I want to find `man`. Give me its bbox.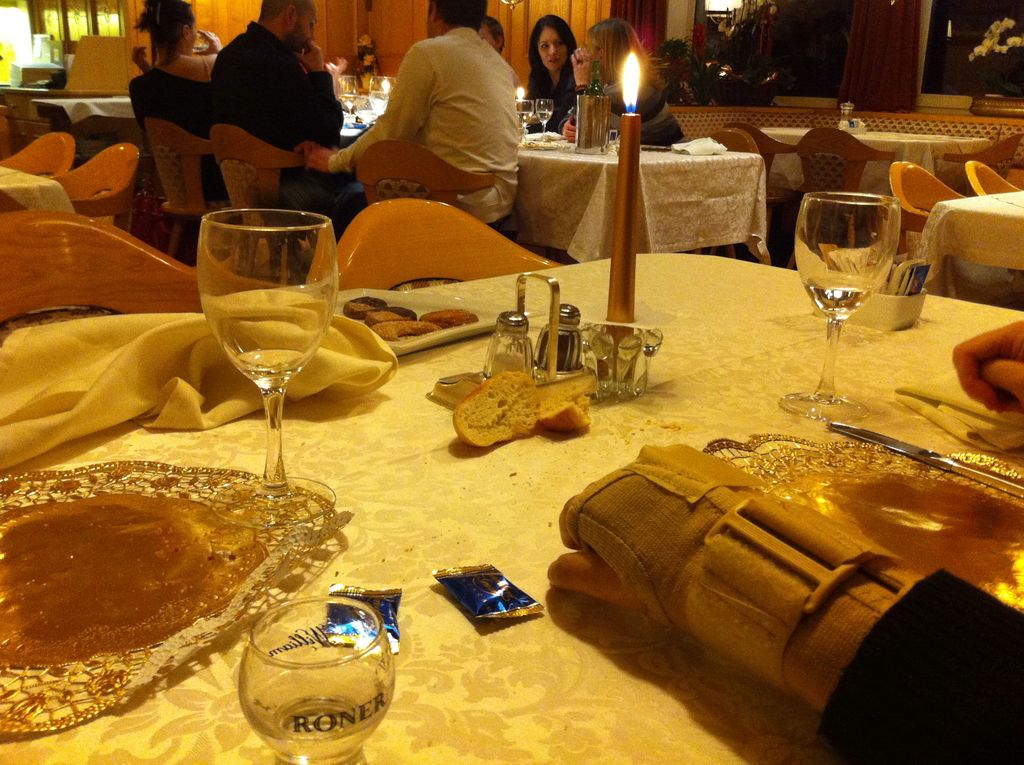
l=307, t=0, r=524, b=236.
